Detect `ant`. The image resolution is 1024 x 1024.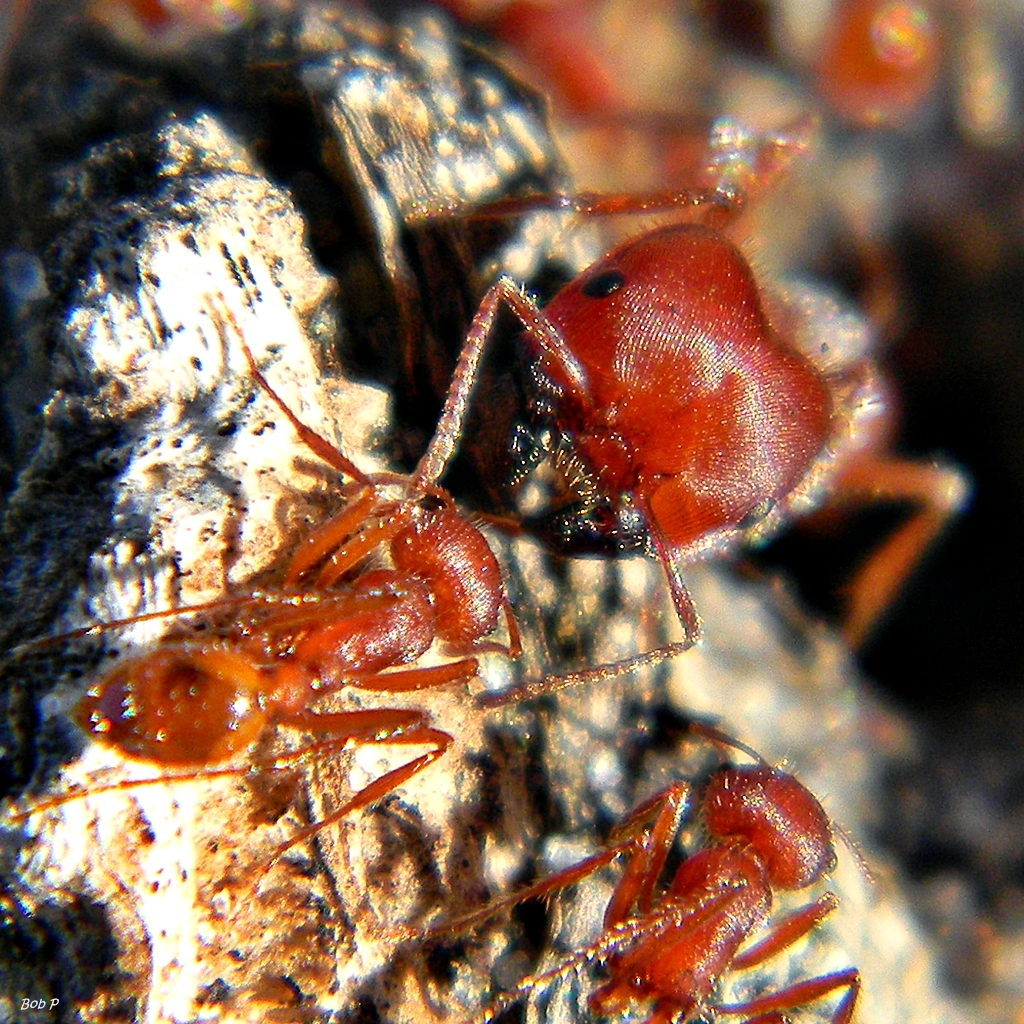
[0, 293, 520, 948].
